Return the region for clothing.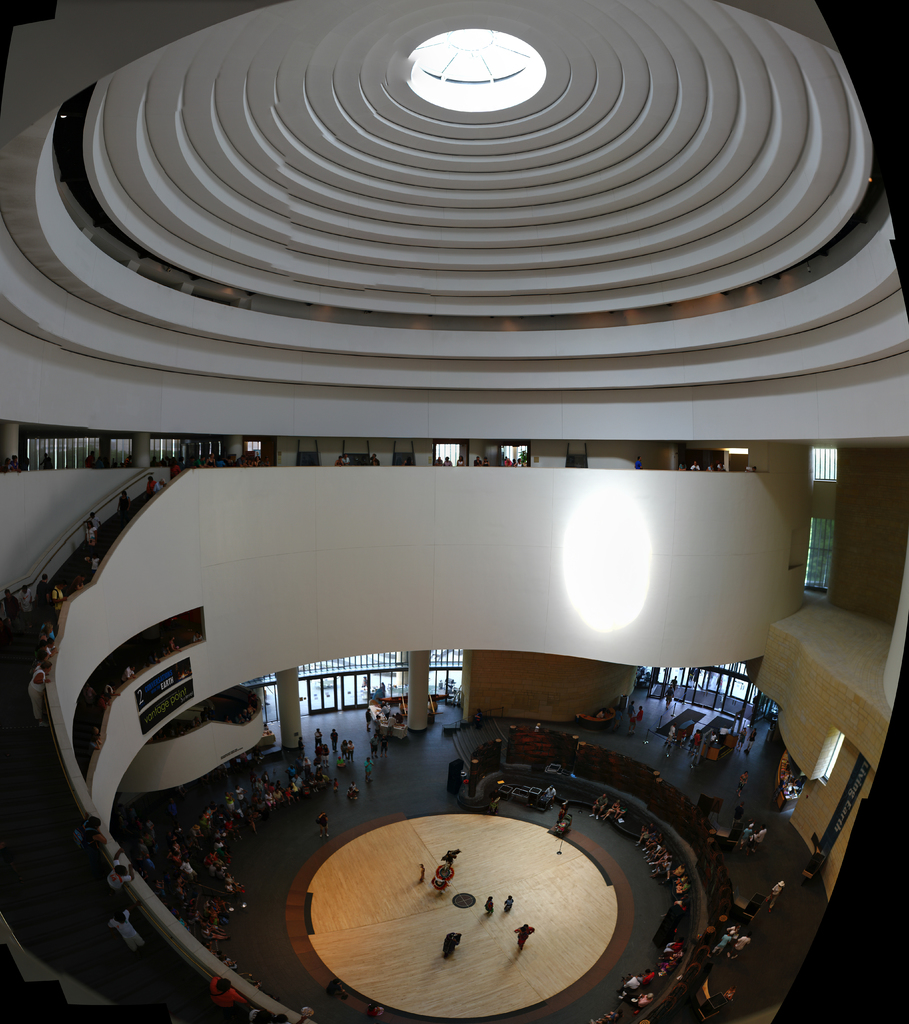
crop(85, 524, 97, 543).
